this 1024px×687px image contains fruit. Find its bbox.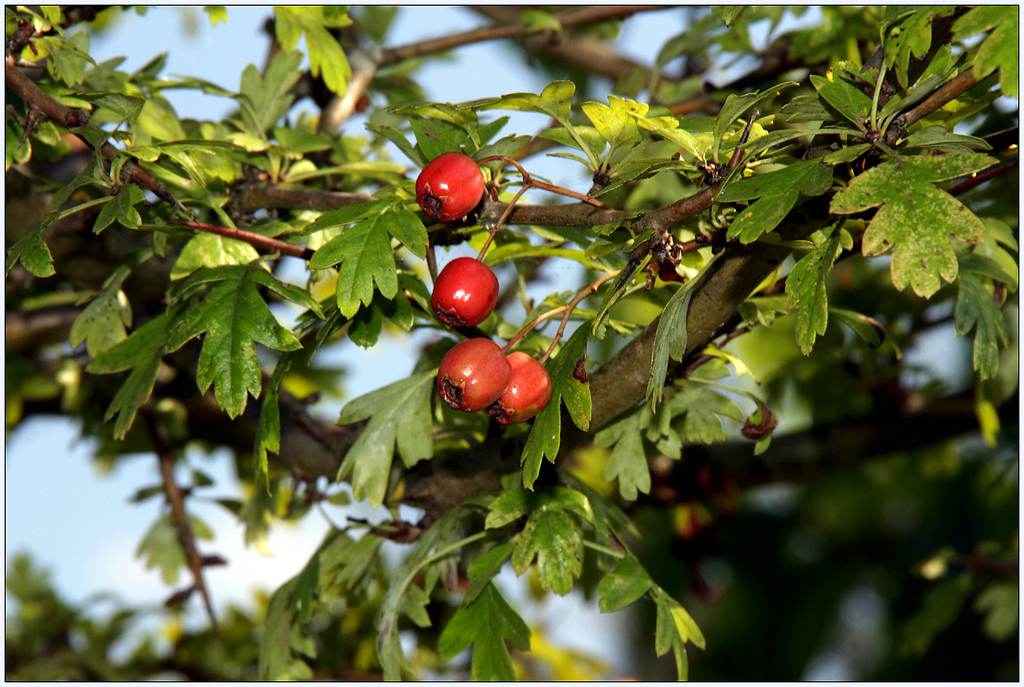
<region>428, 252, 502, 316</region>.
